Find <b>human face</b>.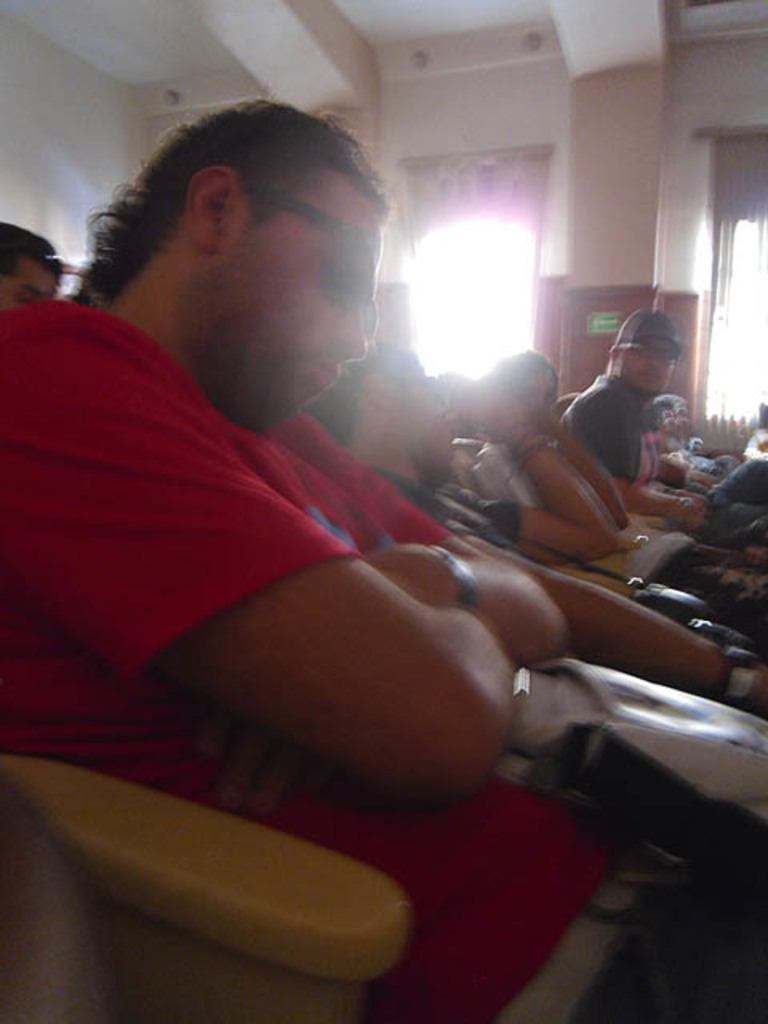
{"left": 517, "top": 373, "right": 557, "bottom": 434}.
